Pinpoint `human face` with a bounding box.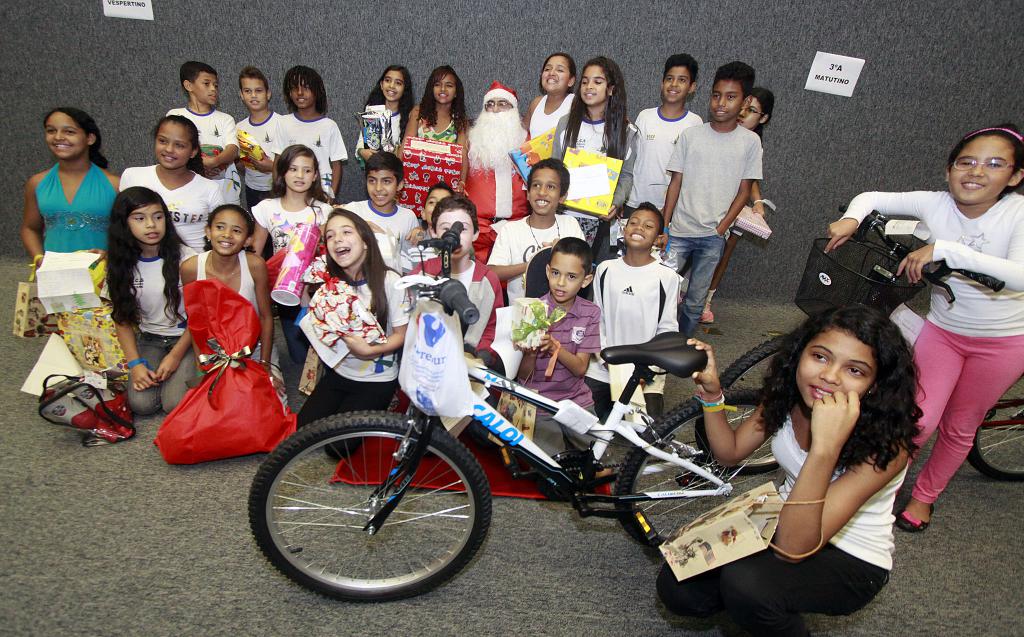
524, 159, 561, 212.
